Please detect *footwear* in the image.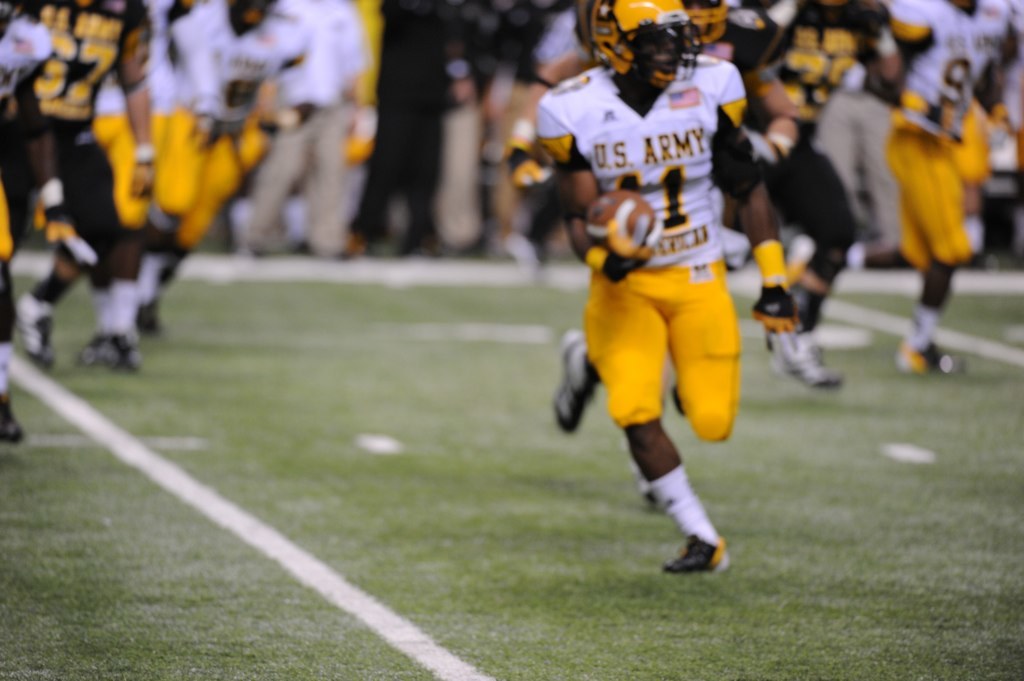
{"x1": 785, "y1": 322, "x2": 851, "y2": 393}.
